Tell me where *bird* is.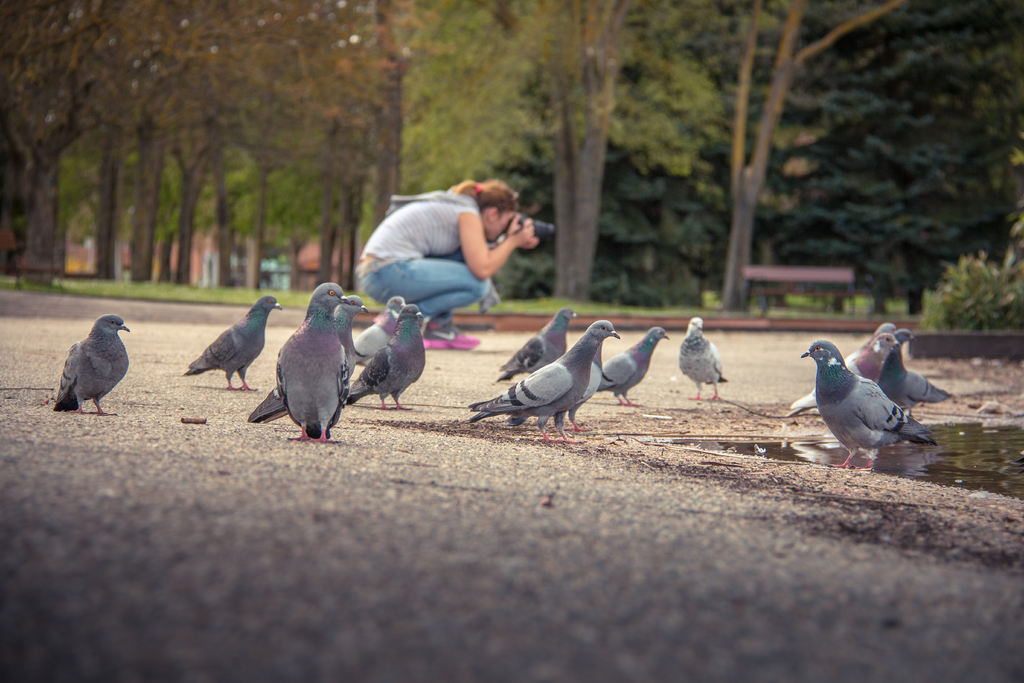
*bird* is at (279,286,348,454).
